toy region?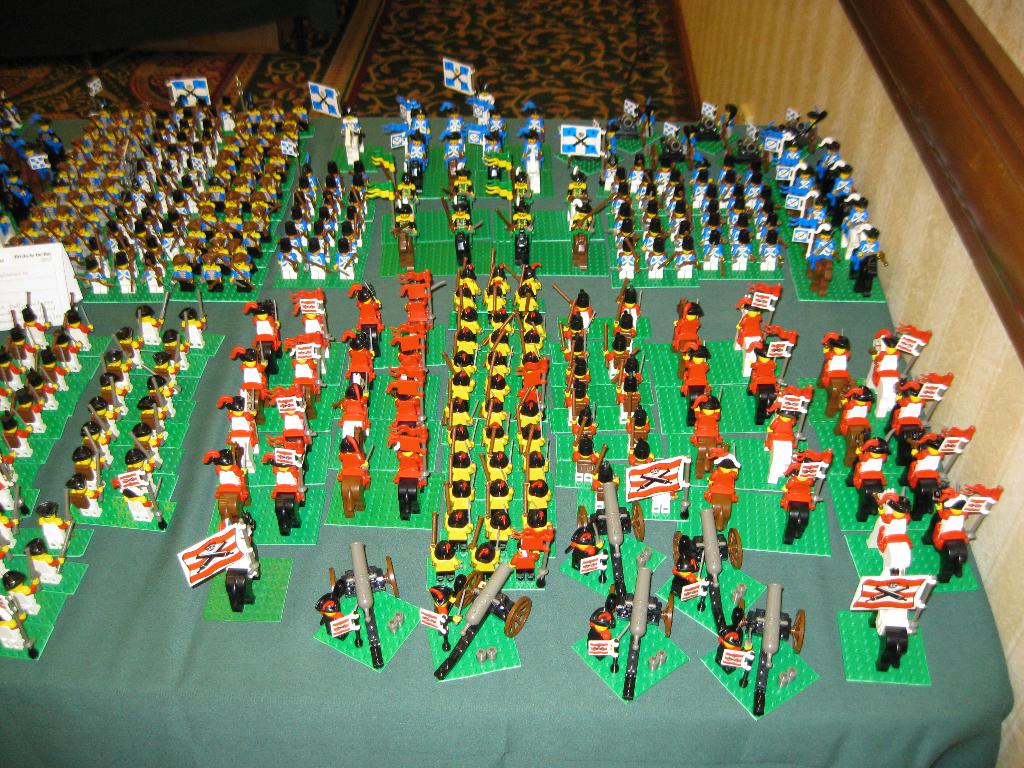
(x1=116, y1=137, x2=134, y2=148)
